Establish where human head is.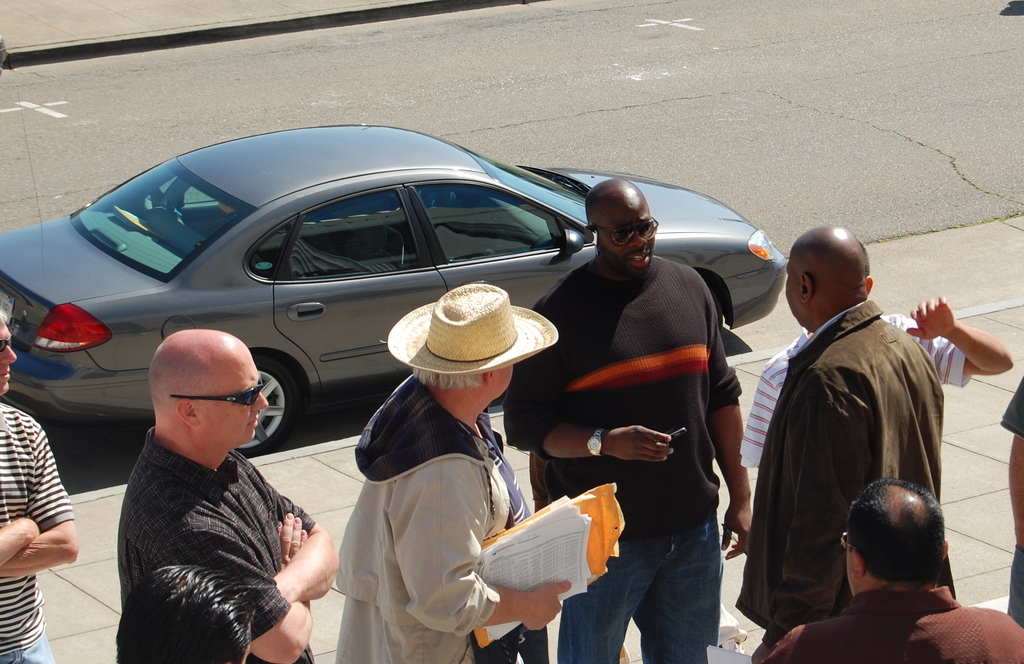
Established at select_region(588, 175, 657, 278).
